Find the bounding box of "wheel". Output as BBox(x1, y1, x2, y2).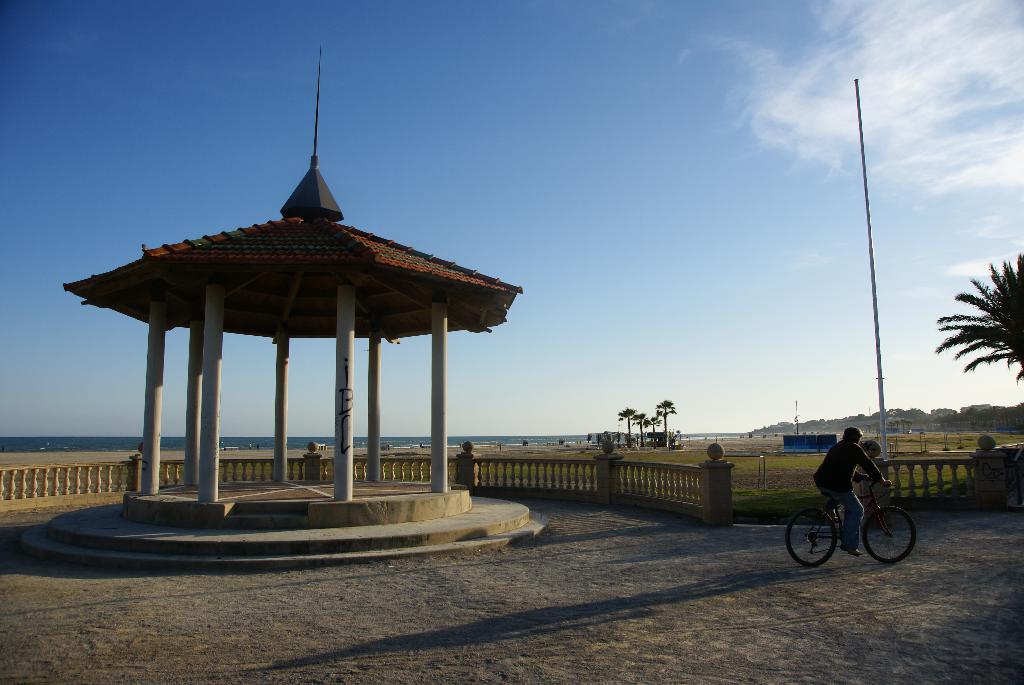
BBox(786, 508, 831, 564).
